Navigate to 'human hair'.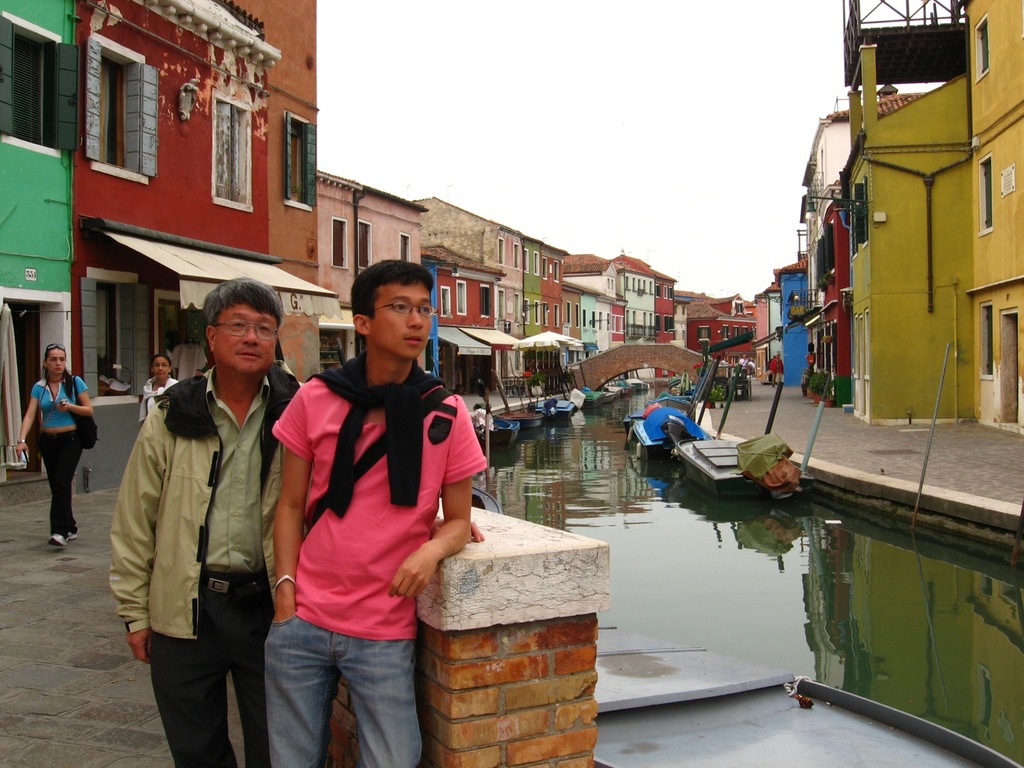
Navigation target: [x1=201, y1=273, x2=282, y2=358].
